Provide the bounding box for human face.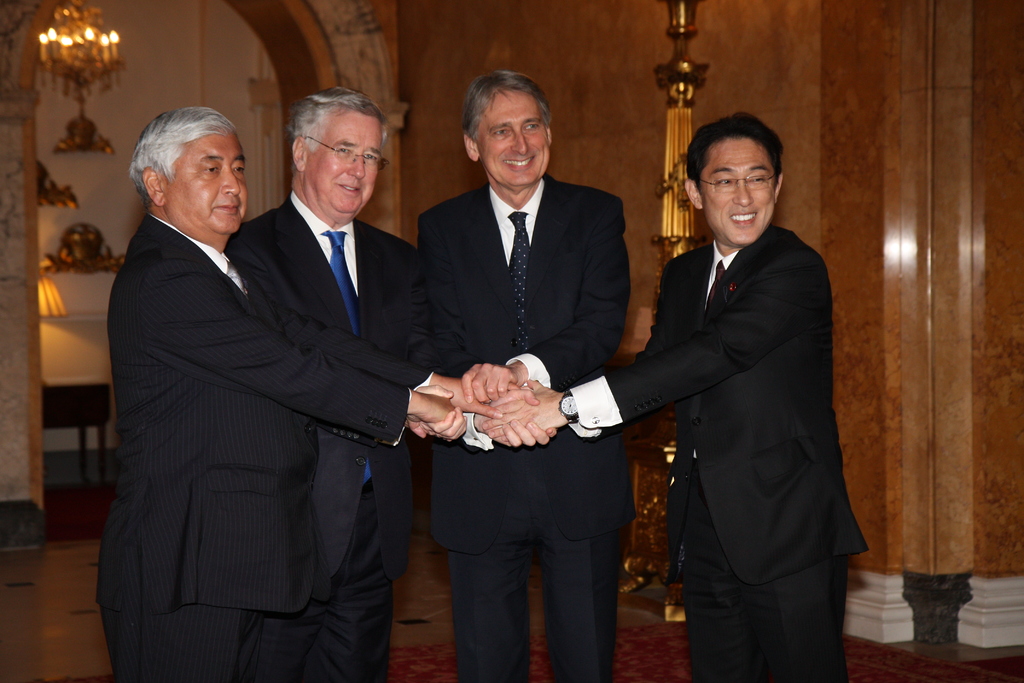
<region>476, 92, 556, 188</region>.
